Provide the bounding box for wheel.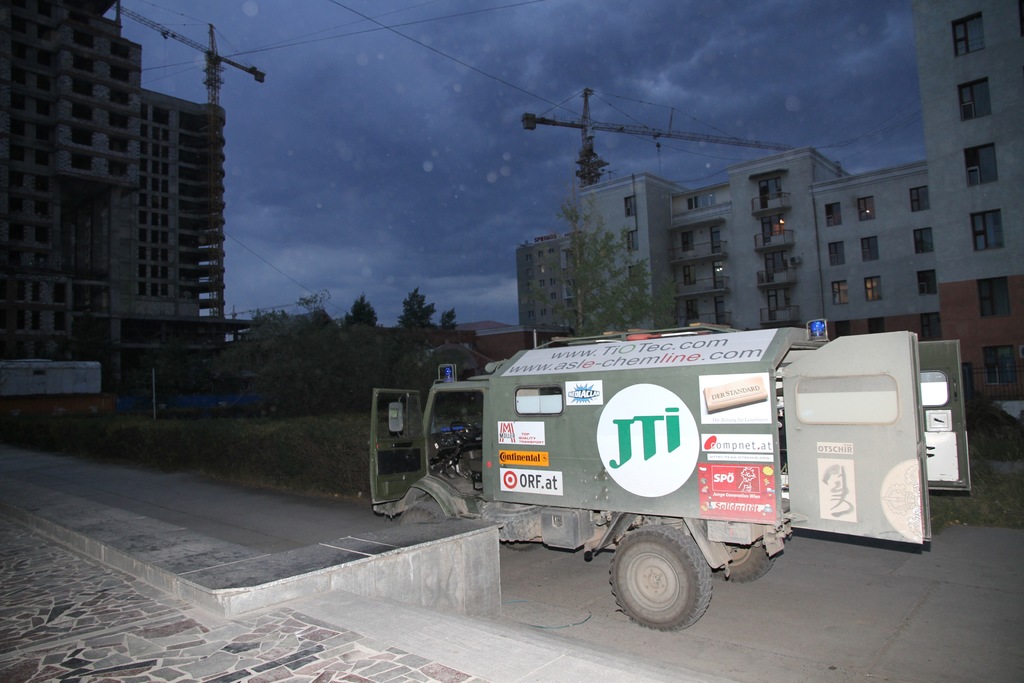
479 497 545 545.
